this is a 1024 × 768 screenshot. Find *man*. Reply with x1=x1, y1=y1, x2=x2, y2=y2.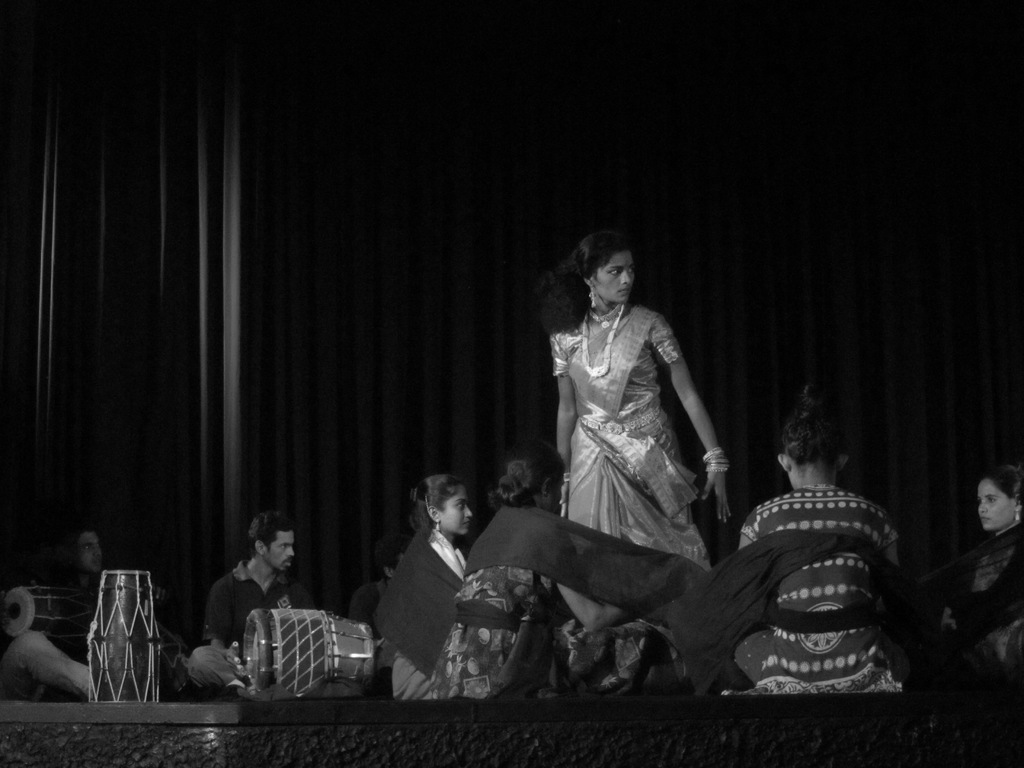
x1=184, y1=504, x2=330, y2=693.
